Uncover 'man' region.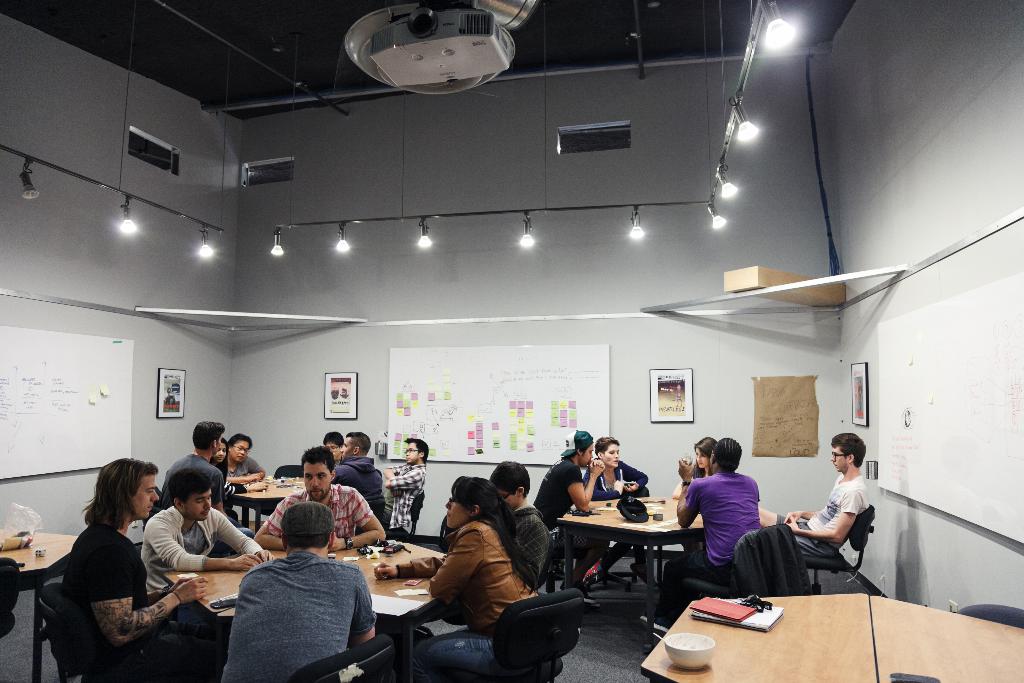
Uncovered: 61:450:209:682.
